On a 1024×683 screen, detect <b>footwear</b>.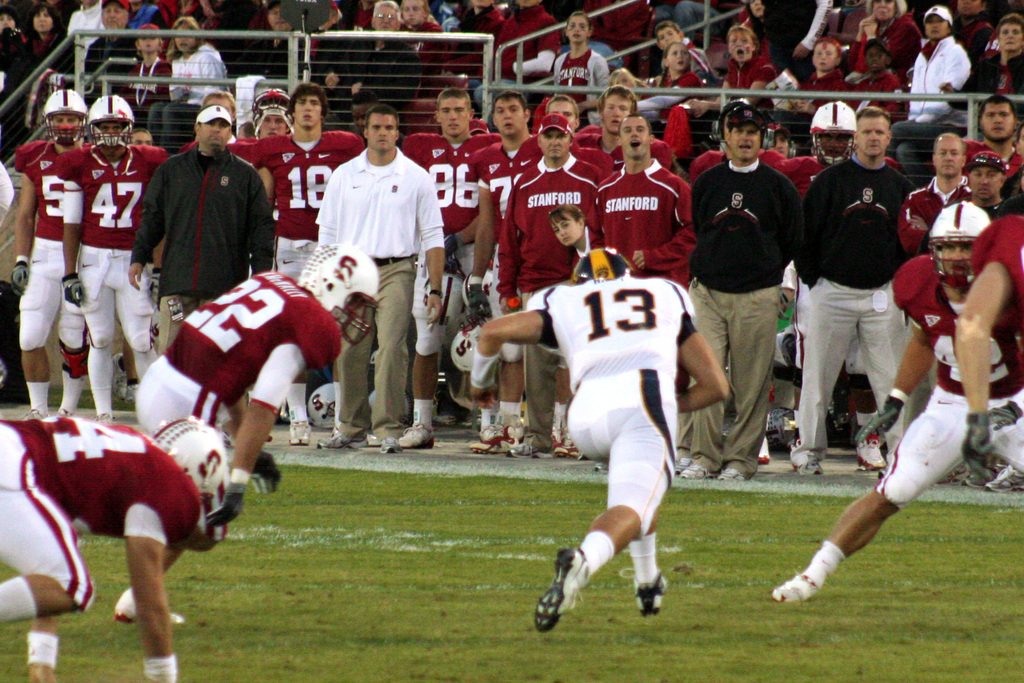
[106, 352, 123, 403].
